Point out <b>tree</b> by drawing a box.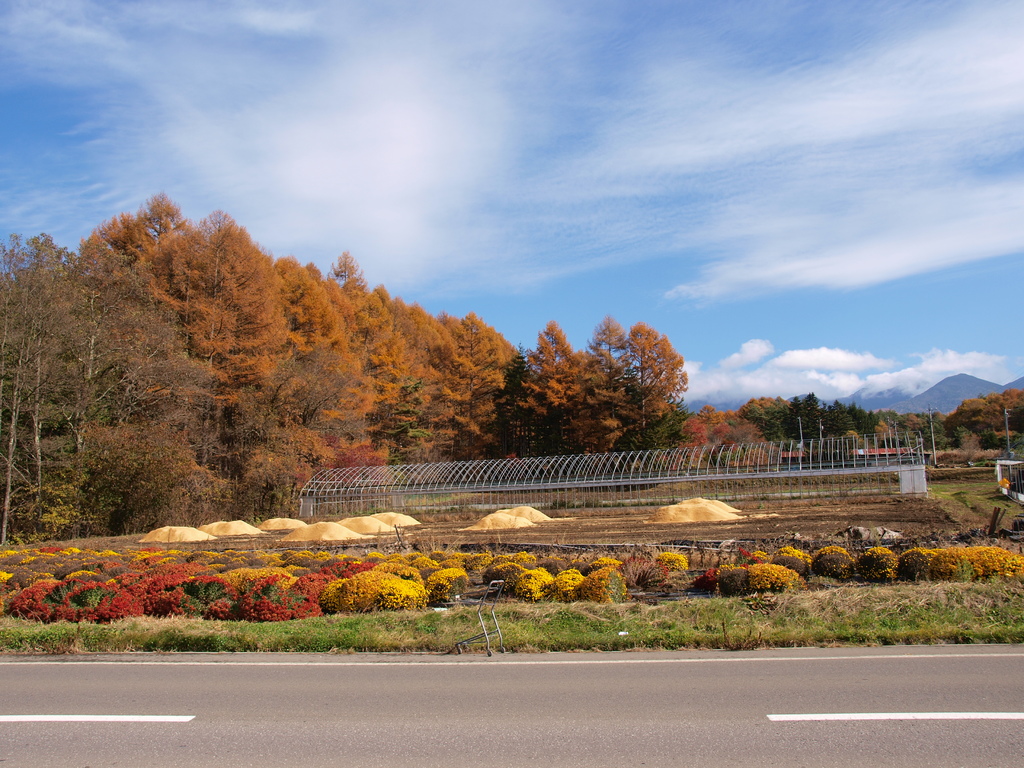
crop(916, 413, 950, 460).
